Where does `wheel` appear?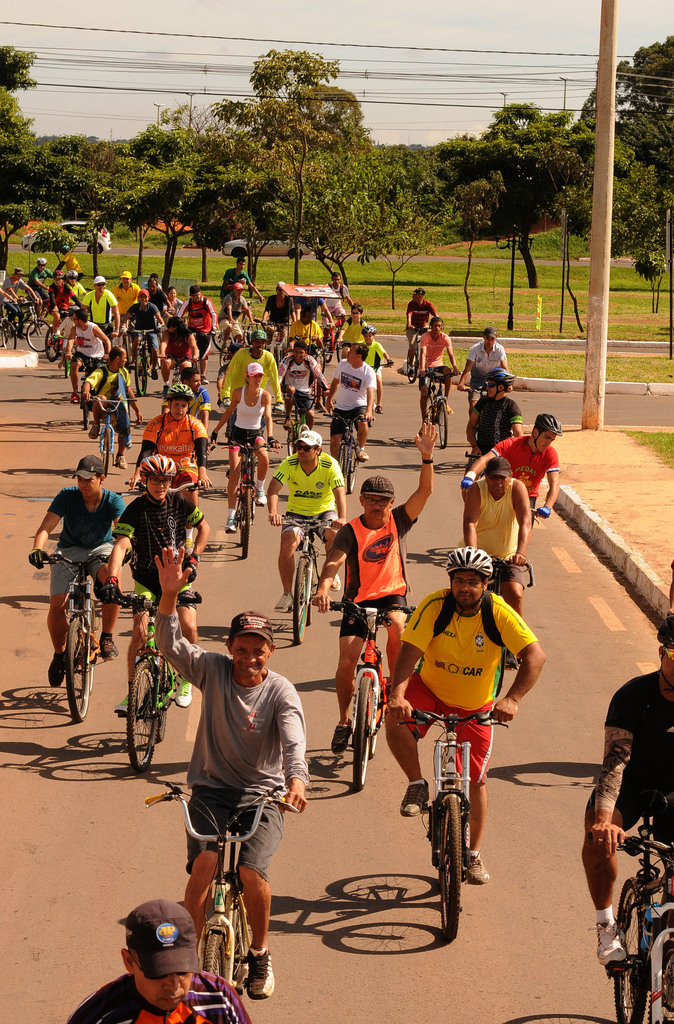
Appears at box(349, 673, 376, 794).
